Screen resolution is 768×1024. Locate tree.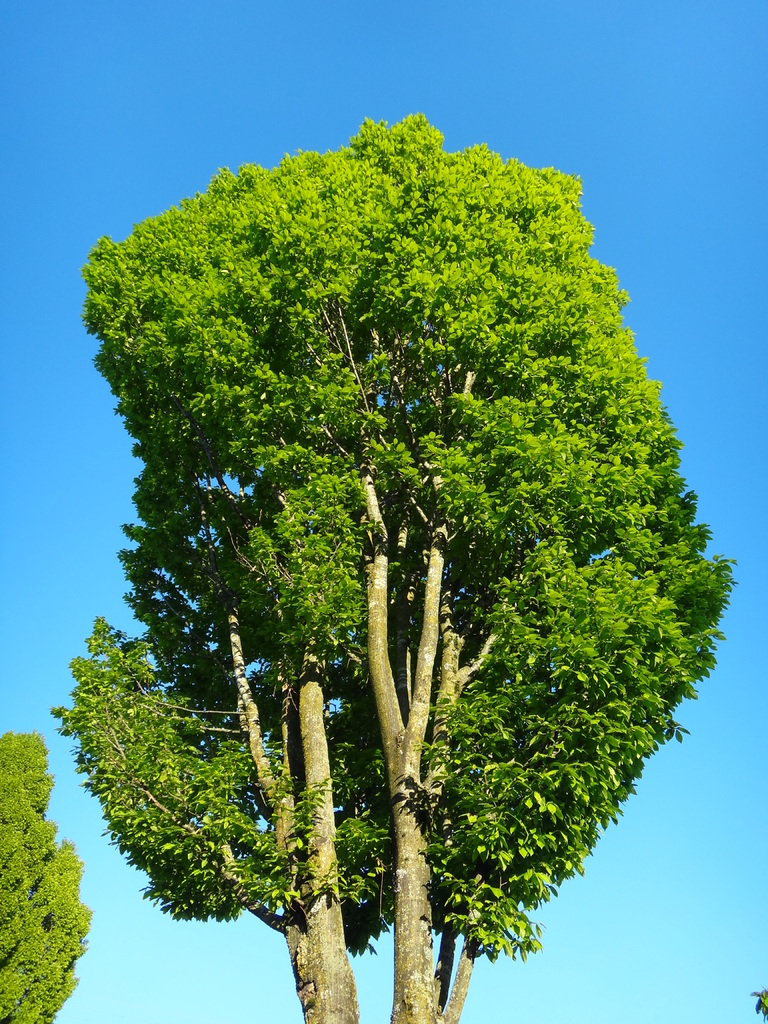
box(17, 106, 767, 995).
